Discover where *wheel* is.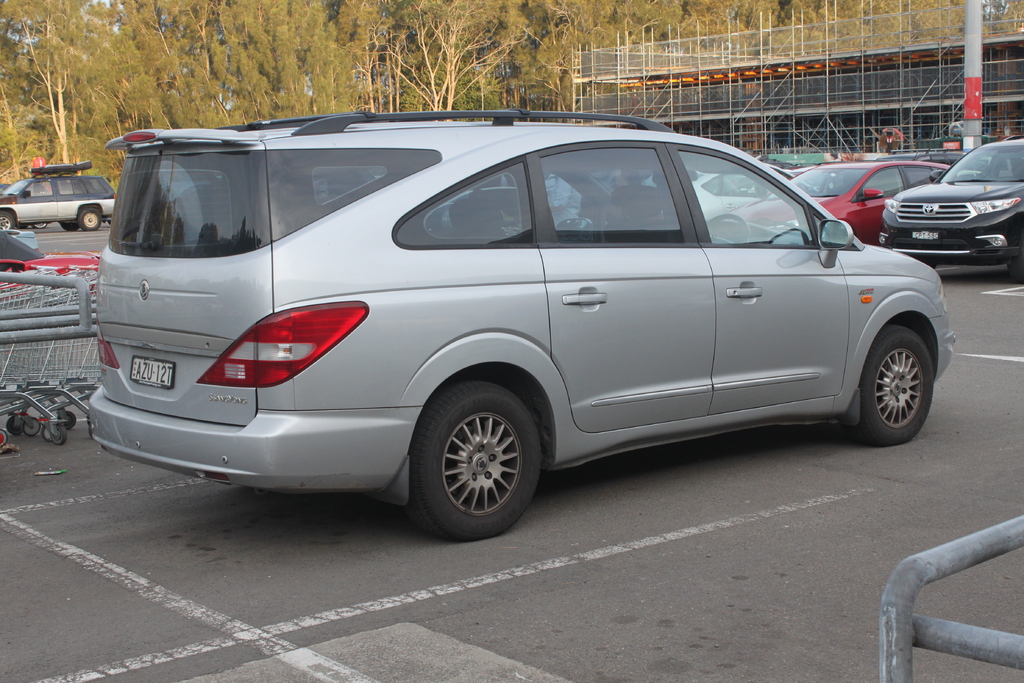
Discovered at detection(65, 218, 79, 232).
